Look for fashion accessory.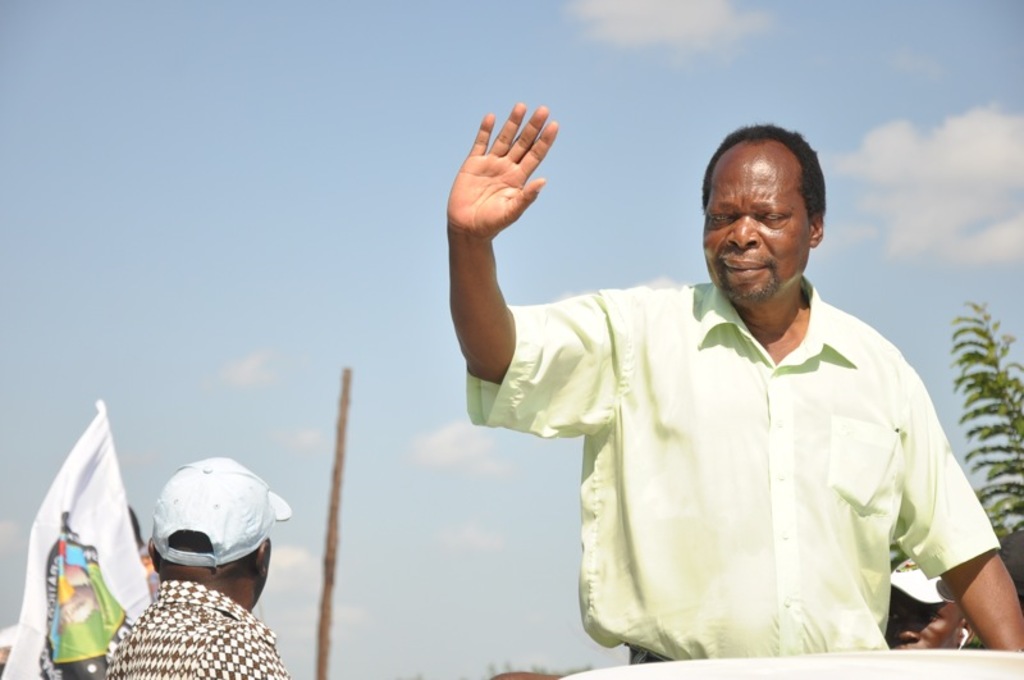
Found: l=151, t=449, r=291, b=569.
